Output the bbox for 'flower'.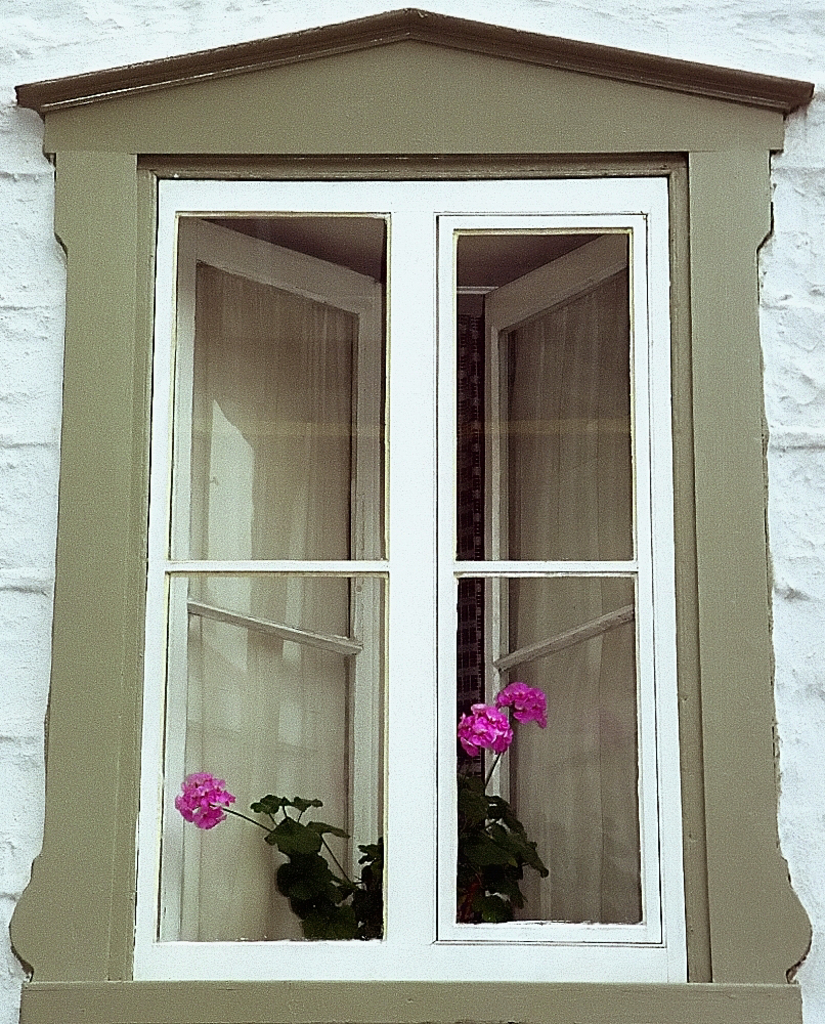
(169, 769, 240, 835).
